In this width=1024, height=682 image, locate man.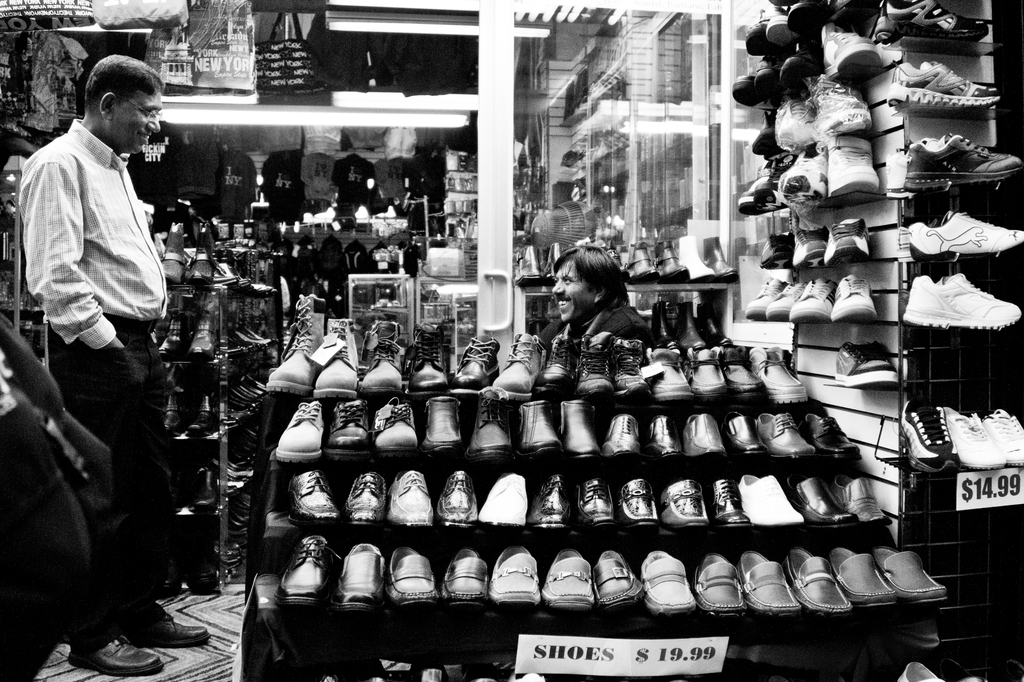
Bounding box: {"x1": 14, "y1": 53, "x2": 195, "y2": 622}.
